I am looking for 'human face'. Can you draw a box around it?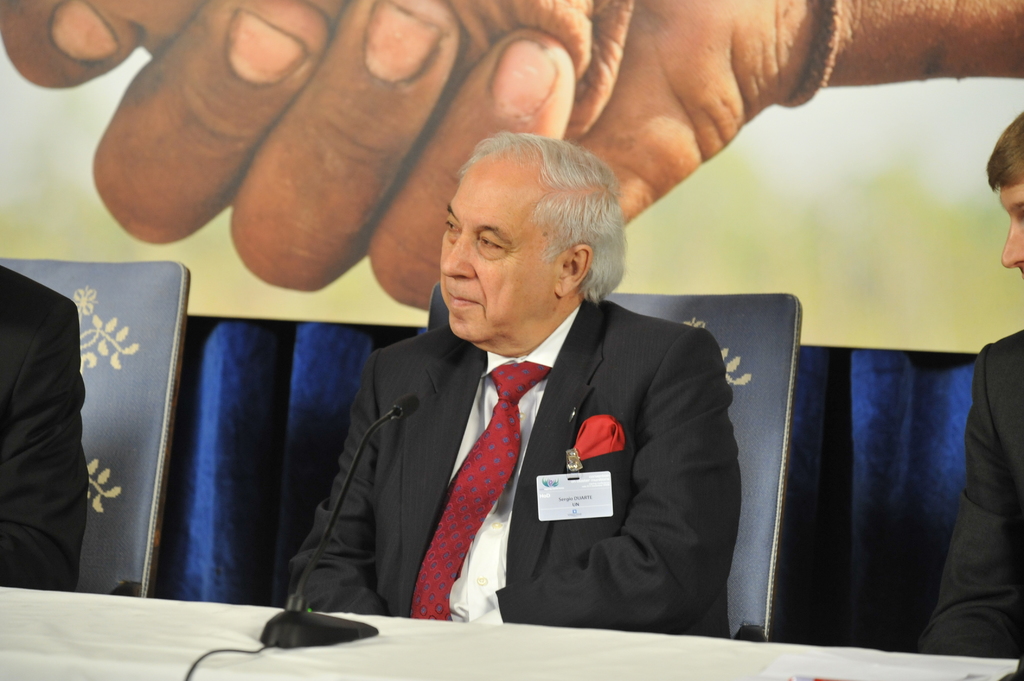
Sure, the bounding box is 439 156 552 347.
